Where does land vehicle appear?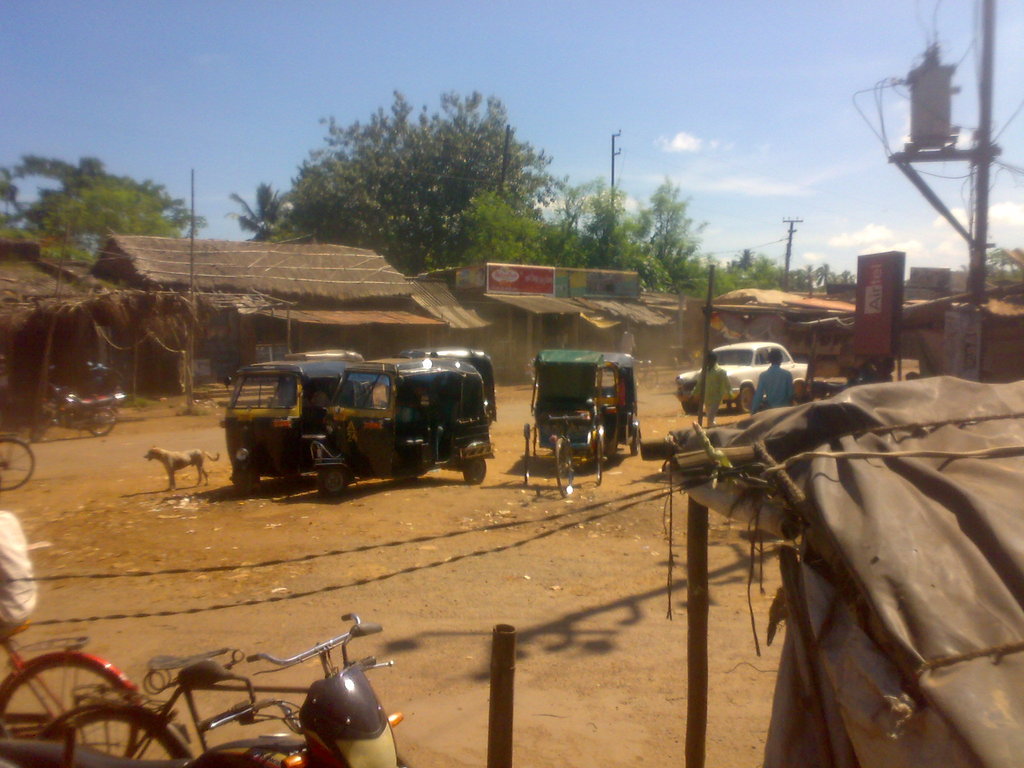
Appears at {"left": 674, "top": 348, "right": 809, "bottom": 413}.
